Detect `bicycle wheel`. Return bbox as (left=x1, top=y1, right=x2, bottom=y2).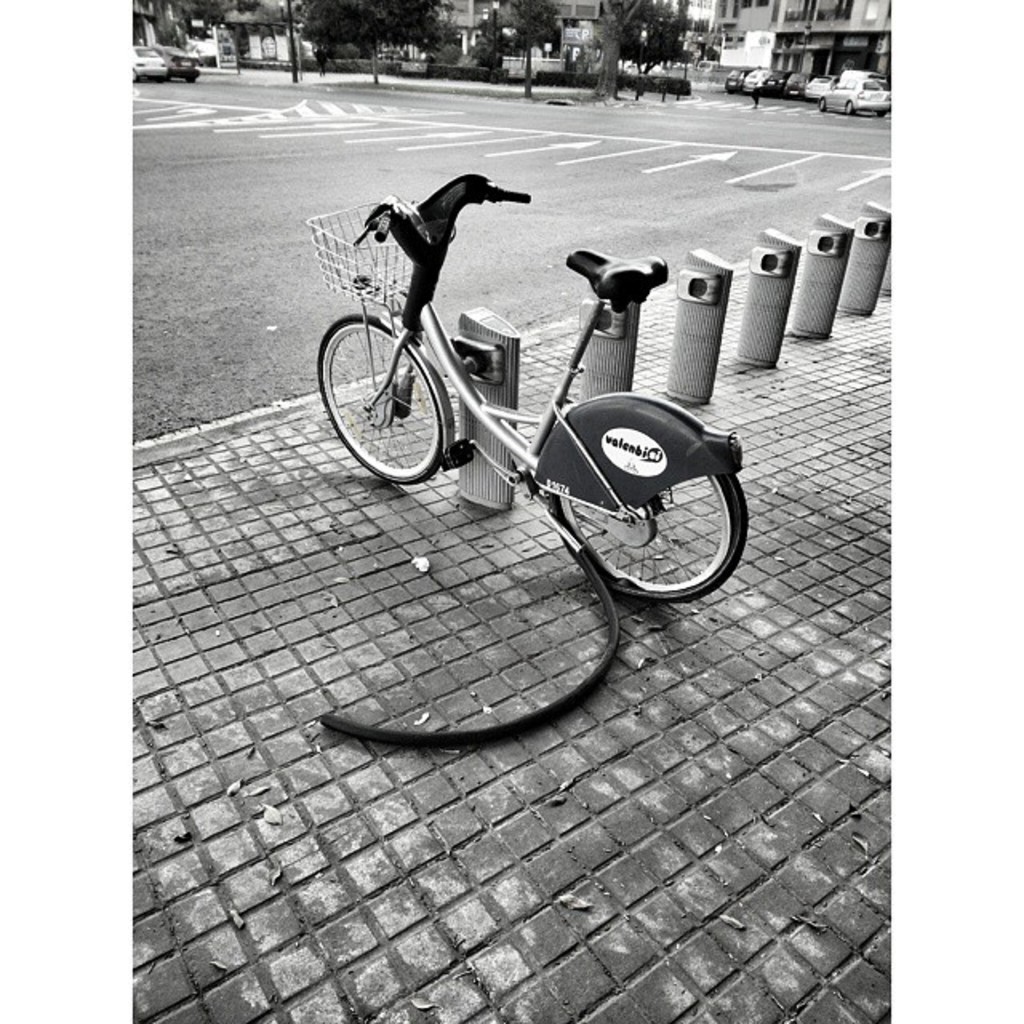
(left=320, top=318, right=456, bottom=485).
